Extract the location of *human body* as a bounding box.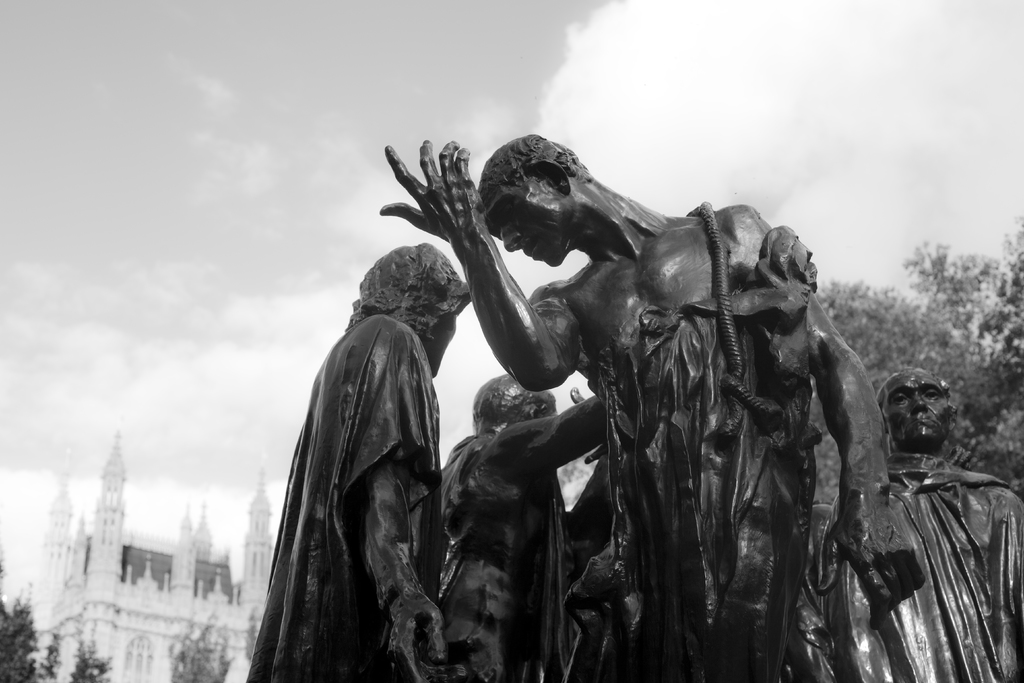
bbox=(432, 366, 611, 682).
